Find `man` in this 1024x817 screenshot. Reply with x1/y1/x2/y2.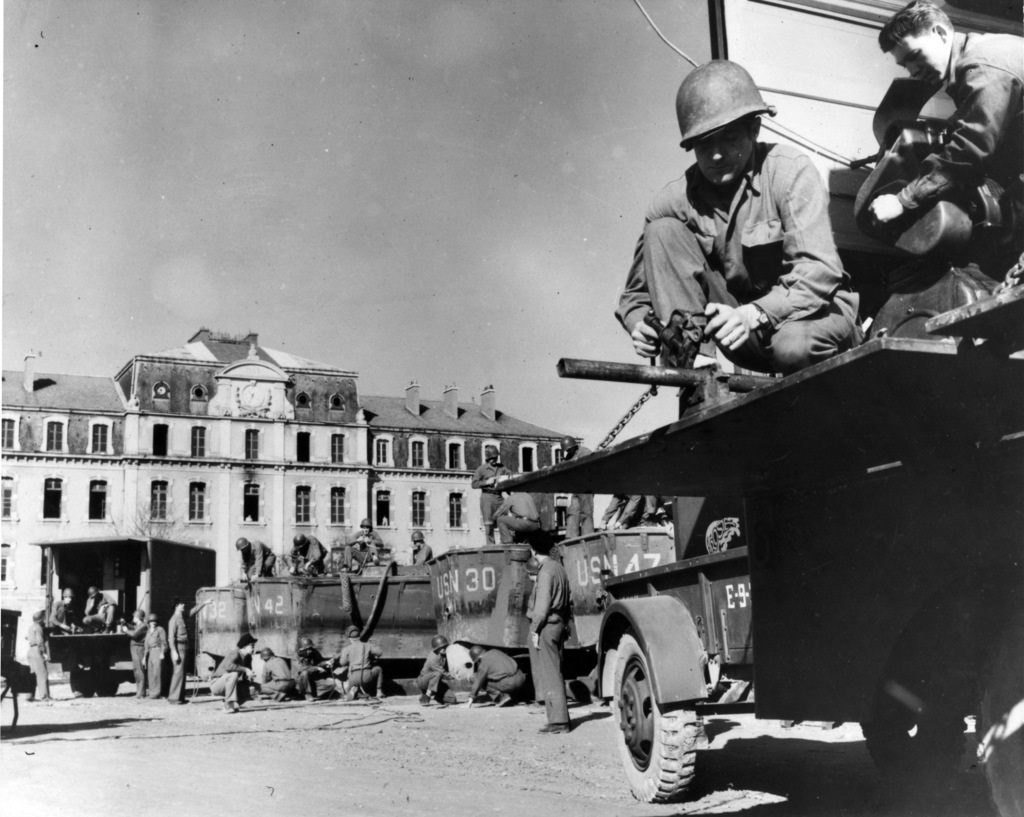
232/535/278/579.
